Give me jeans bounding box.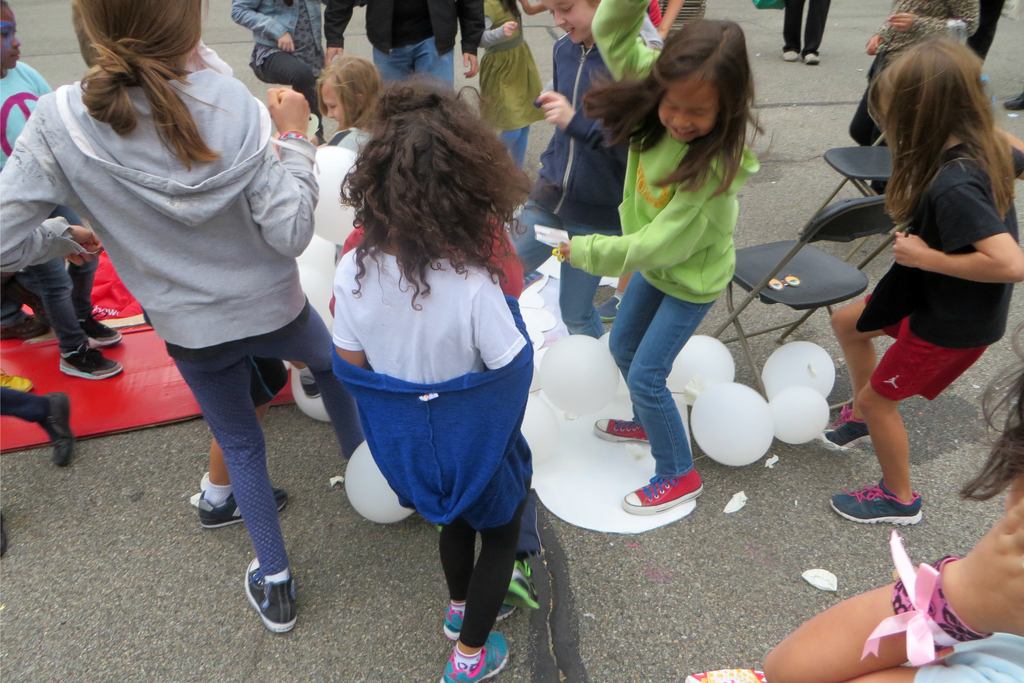
[378, 34, 452, 89].
